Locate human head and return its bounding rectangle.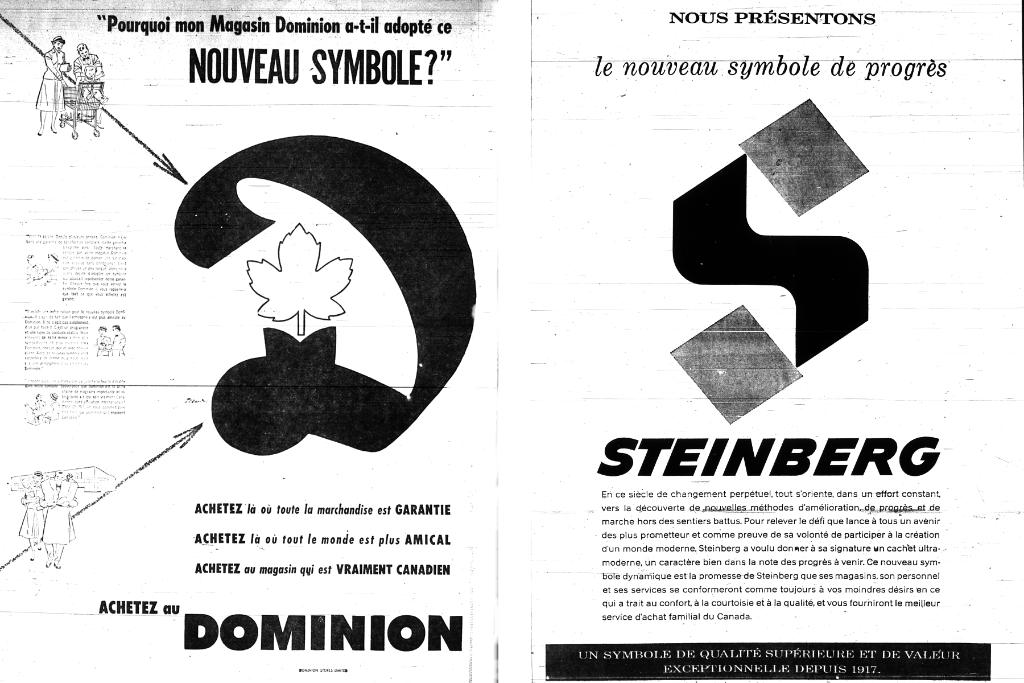
pyautogui.locateOnScreen(53, 466, 64, 484).
